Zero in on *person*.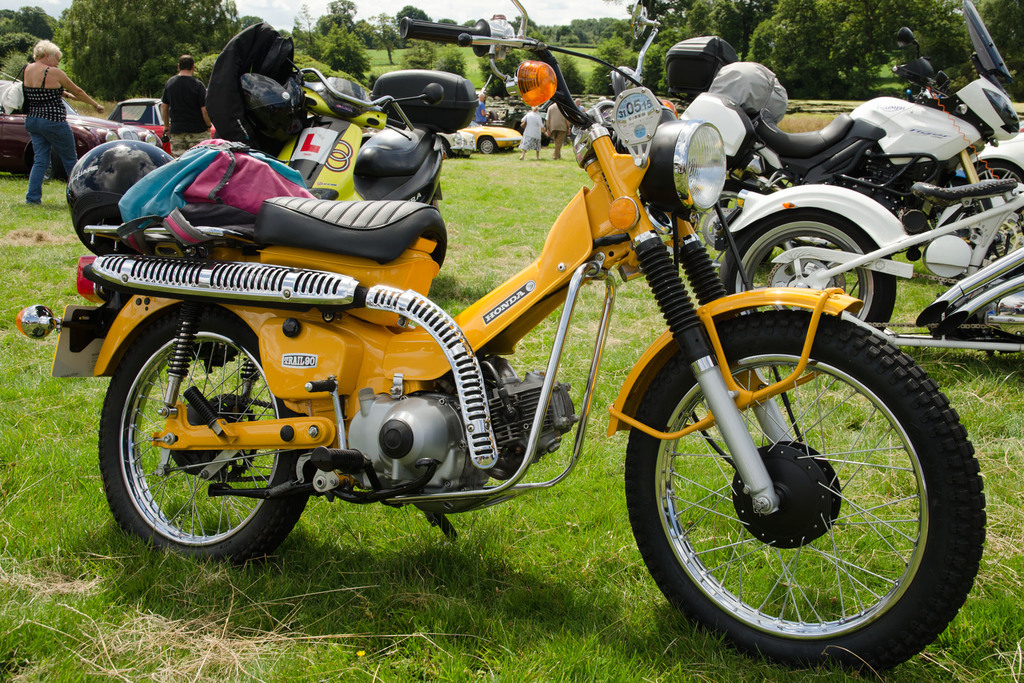
Zeroed in: <bbox>516, 99, 548, 162</bbox>.
